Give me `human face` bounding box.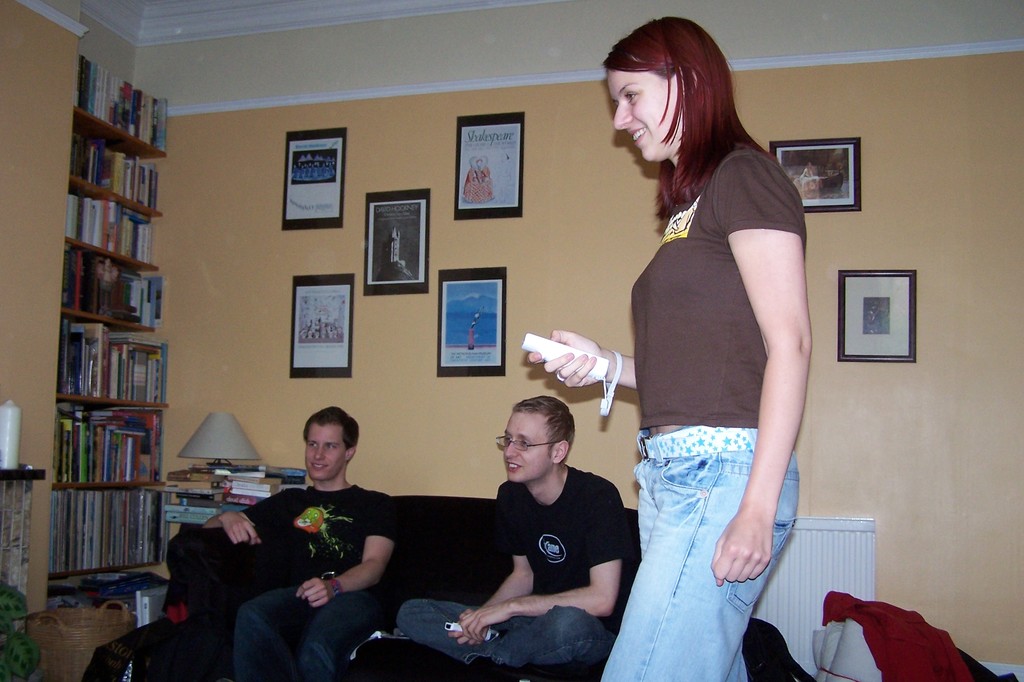
501/408/555/483.
